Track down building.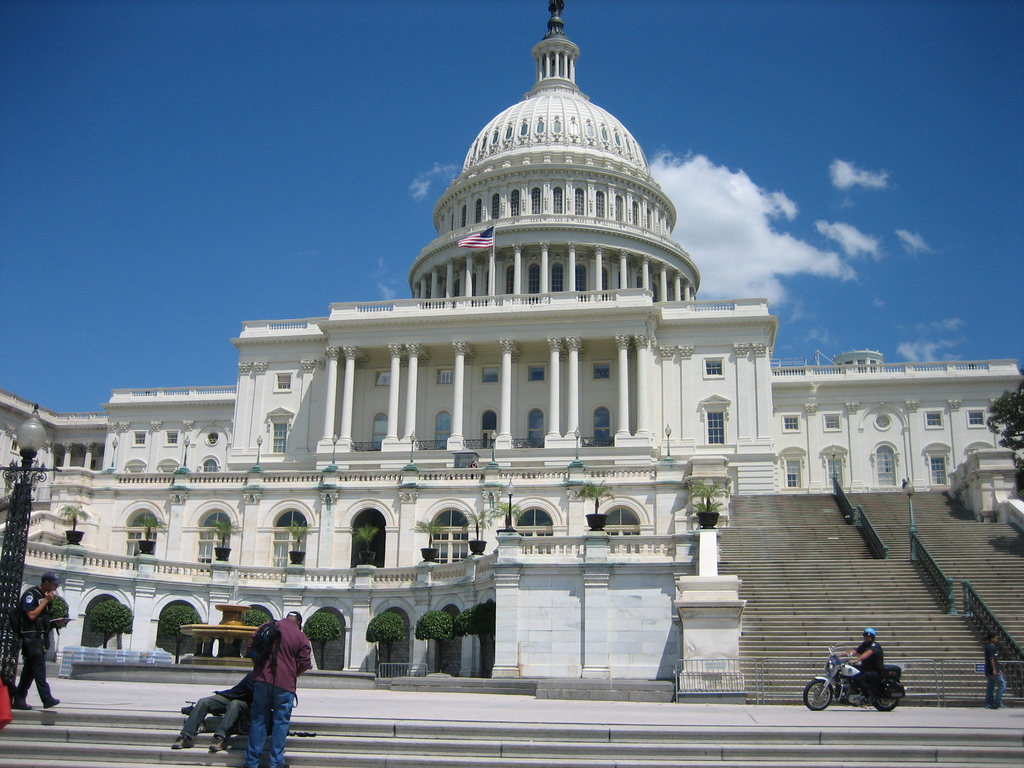
Tracked to BBox(0, 1, 1023, 703).
